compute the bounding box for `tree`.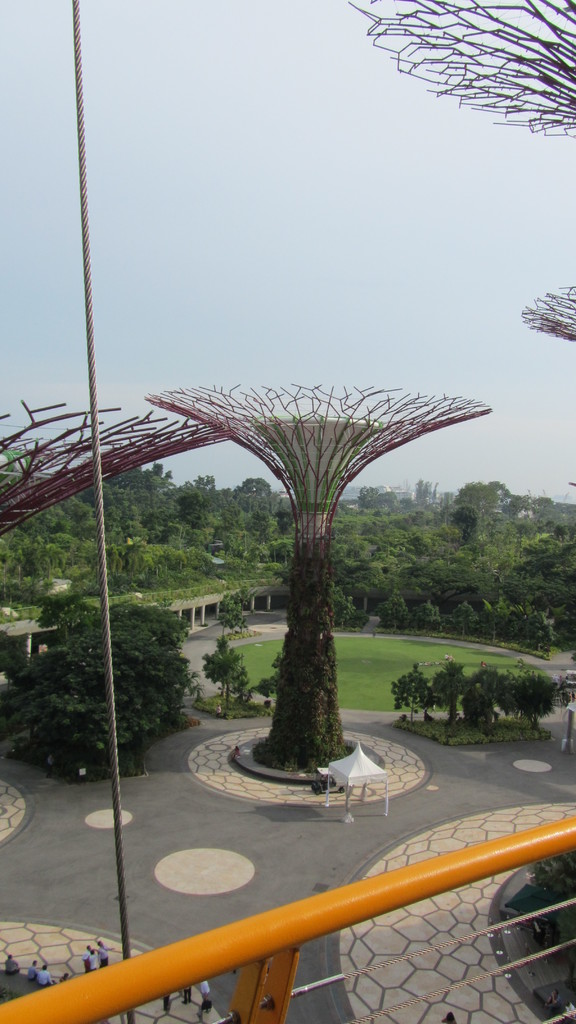
select_region(40, 600, 188, 778).
